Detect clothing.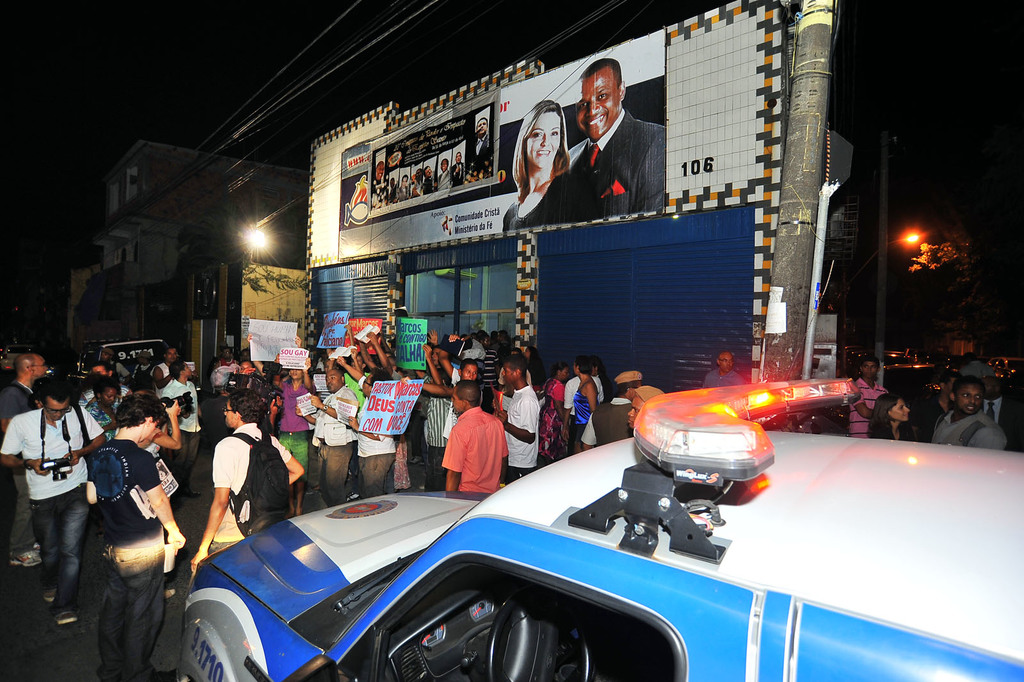
Detected at l=412, t=391, r=458, b=460.
